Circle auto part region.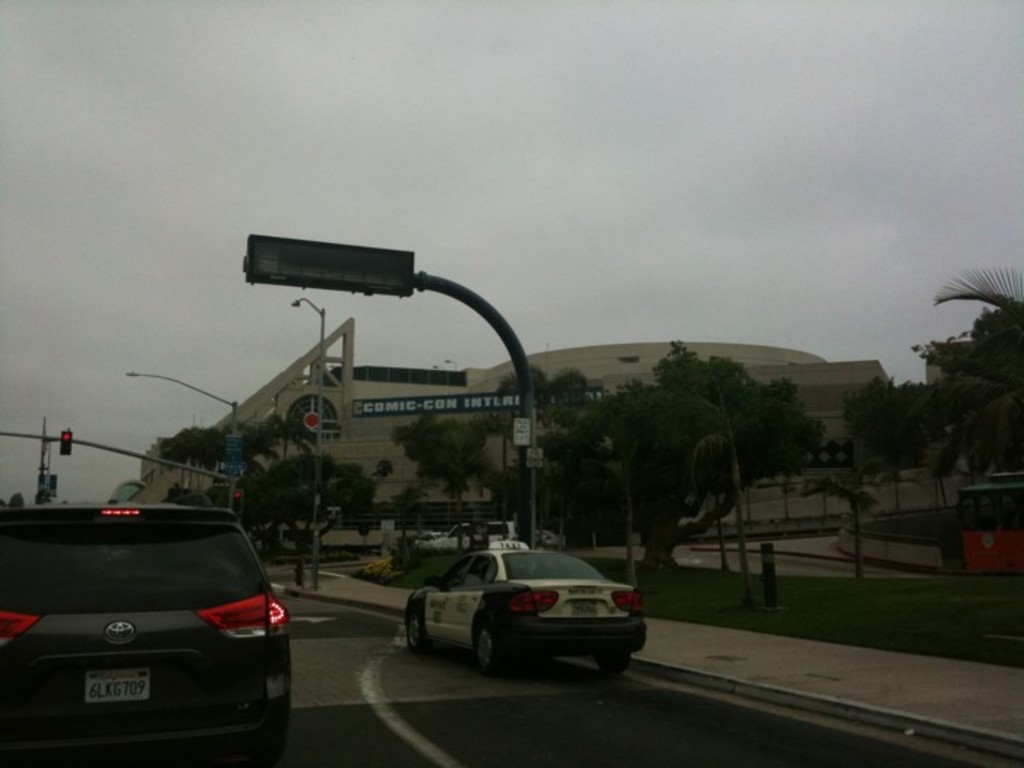
Region: (0,500,275,616).
